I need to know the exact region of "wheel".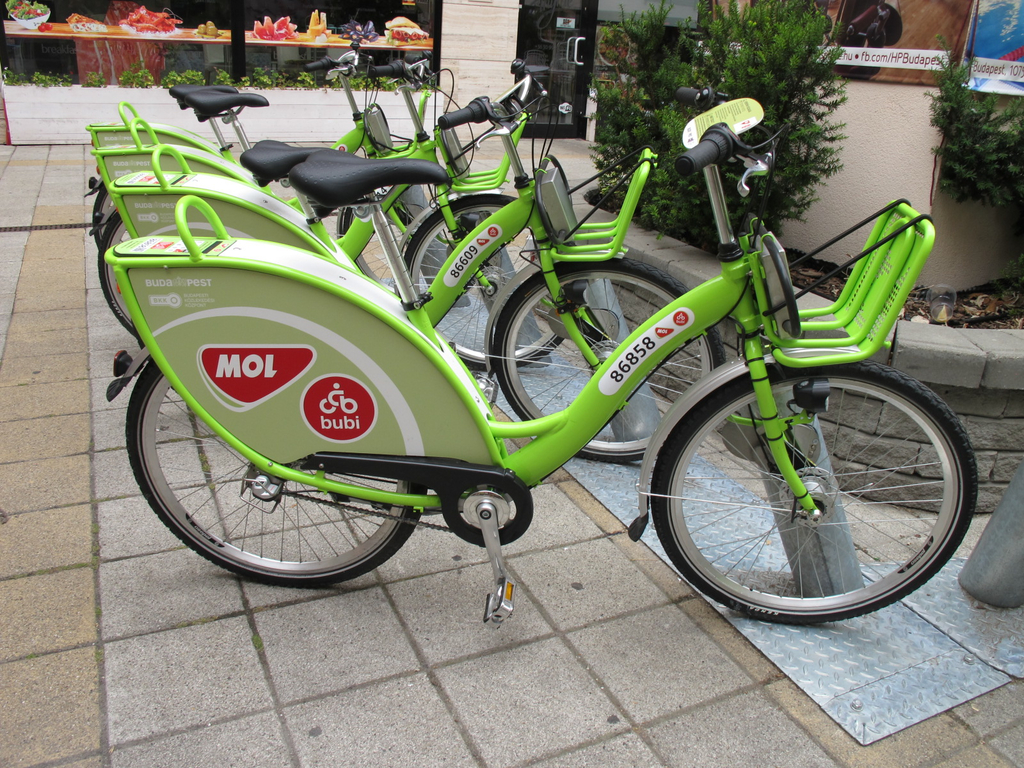
Region: <box>342,197,410,282</box>.
